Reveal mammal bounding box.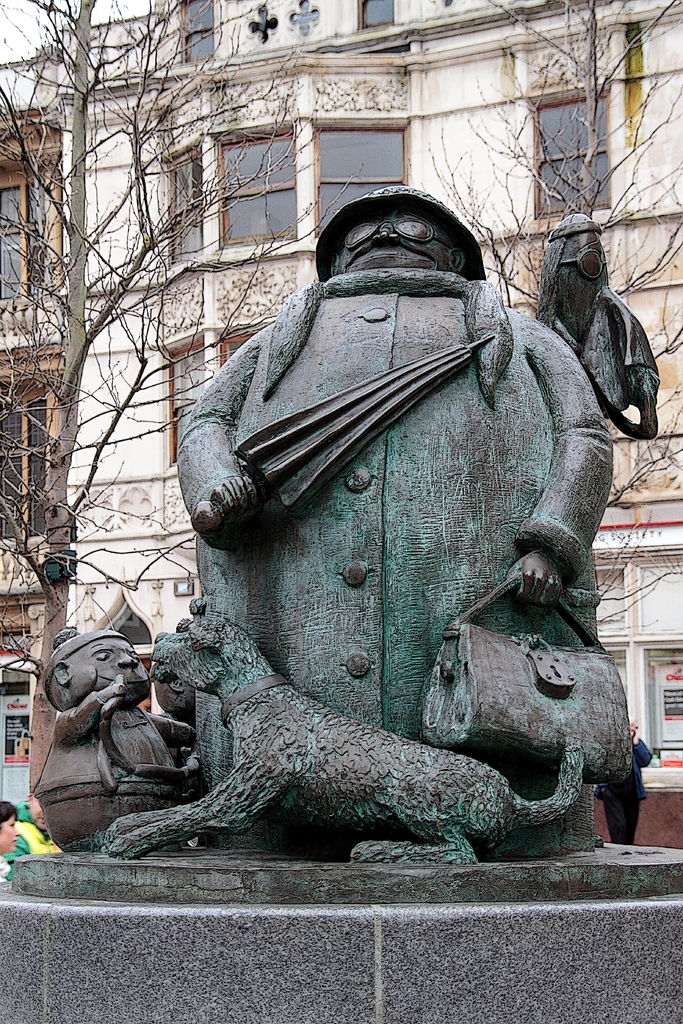
Revealed: bbox=(53, 623, 603, 870).
